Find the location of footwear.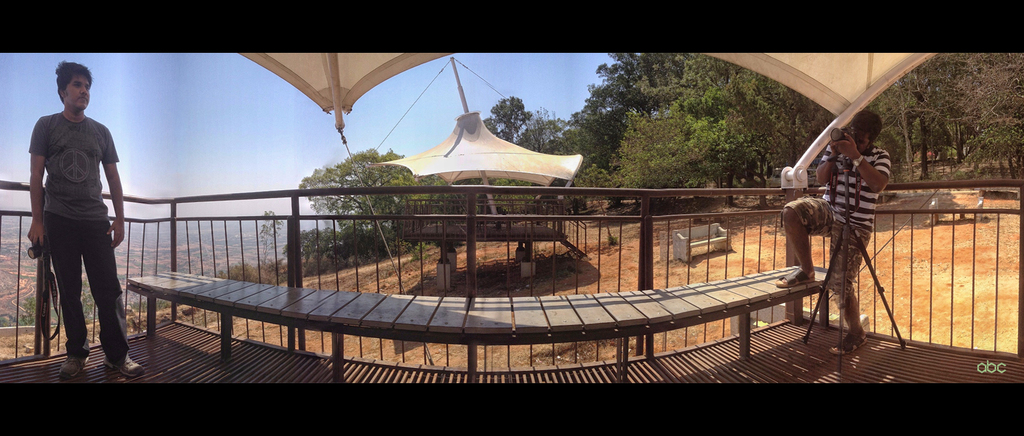
Location: l=828, t=323, r=871, b=356.
